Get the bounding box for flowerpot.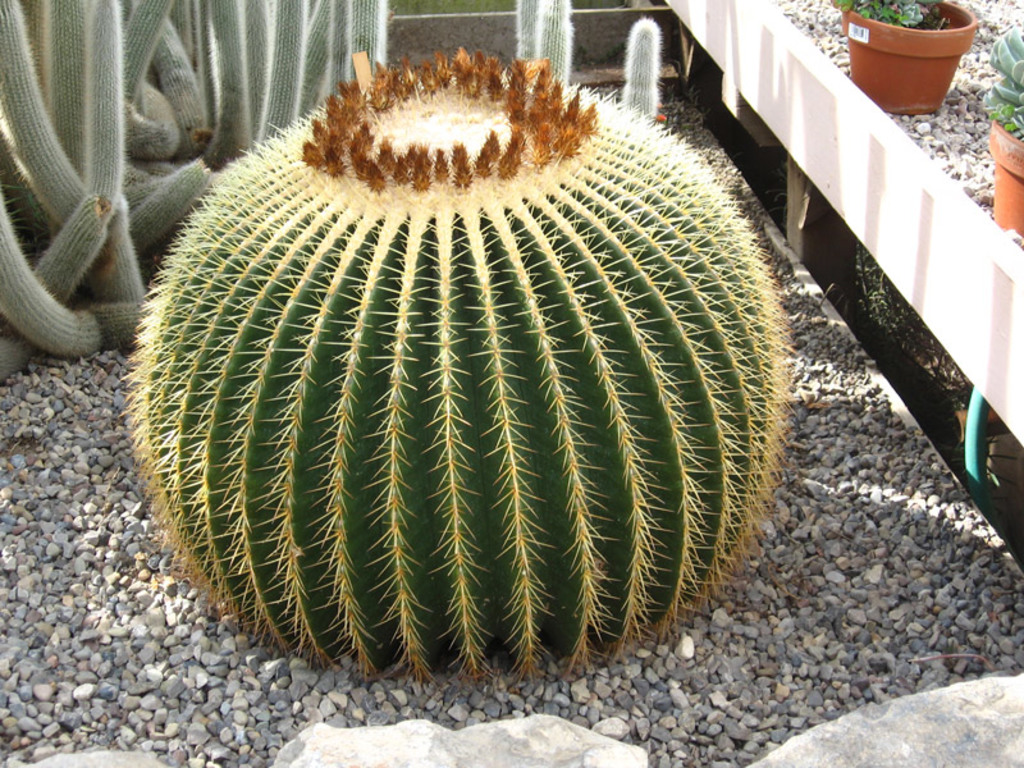
pyautogui.locateOnScreen(869, 1, 969, 122).
